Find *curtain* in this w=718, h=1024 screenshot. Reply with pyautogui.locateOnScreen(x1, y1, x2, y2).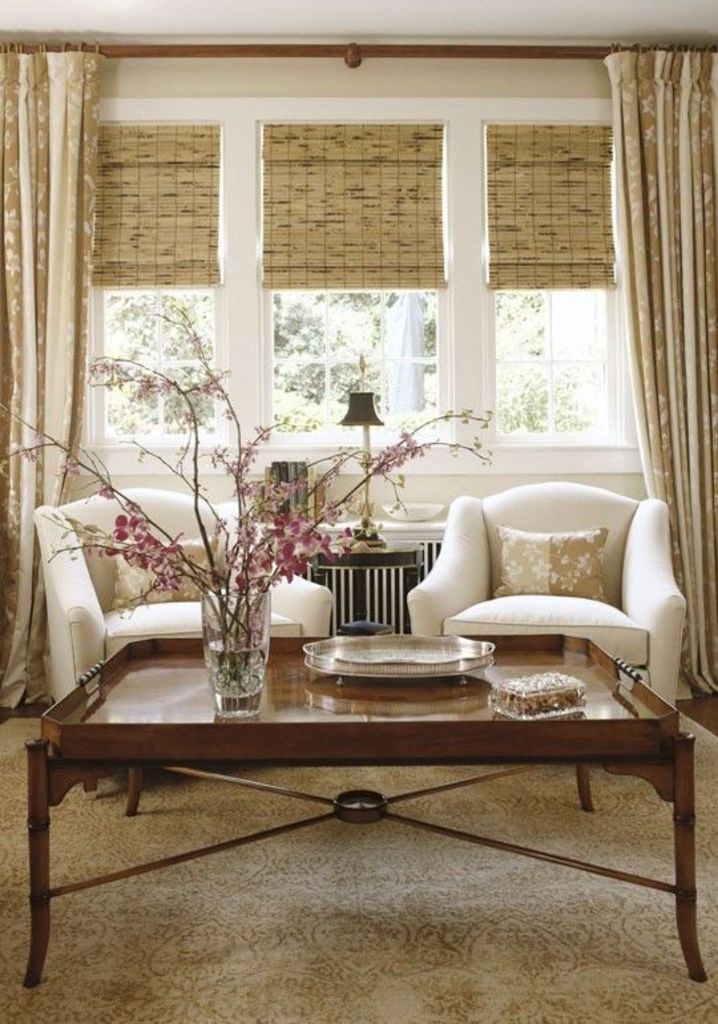
pyautogui.locateOnScreen(610, 40, 717, 696).
